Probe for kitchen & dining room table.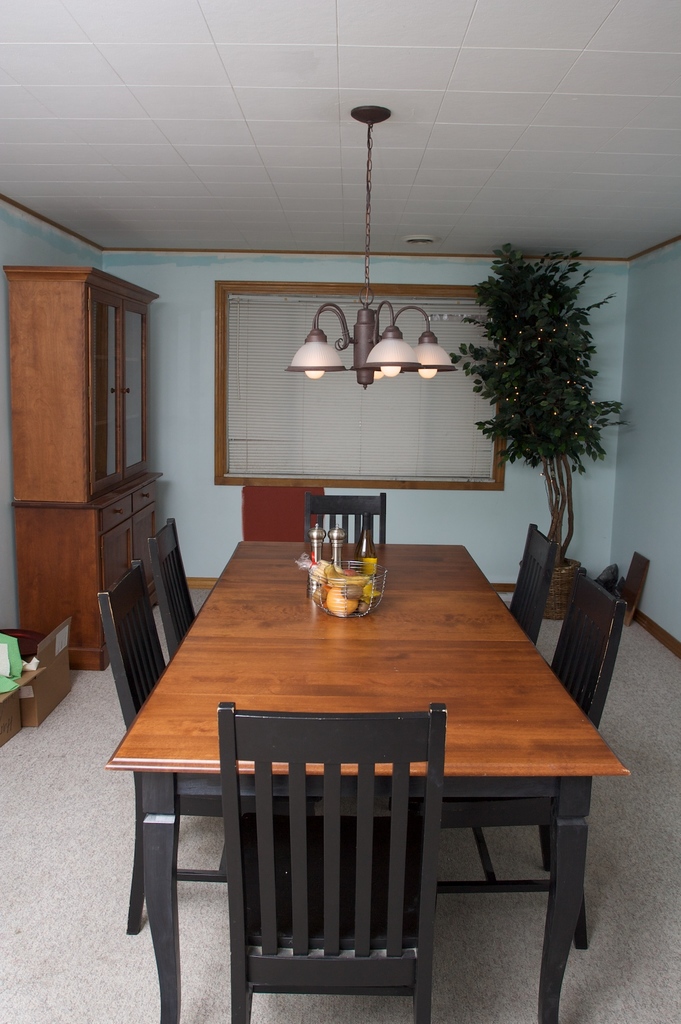
Probe result: left=93, top=492, right=632, bottom=1023.
